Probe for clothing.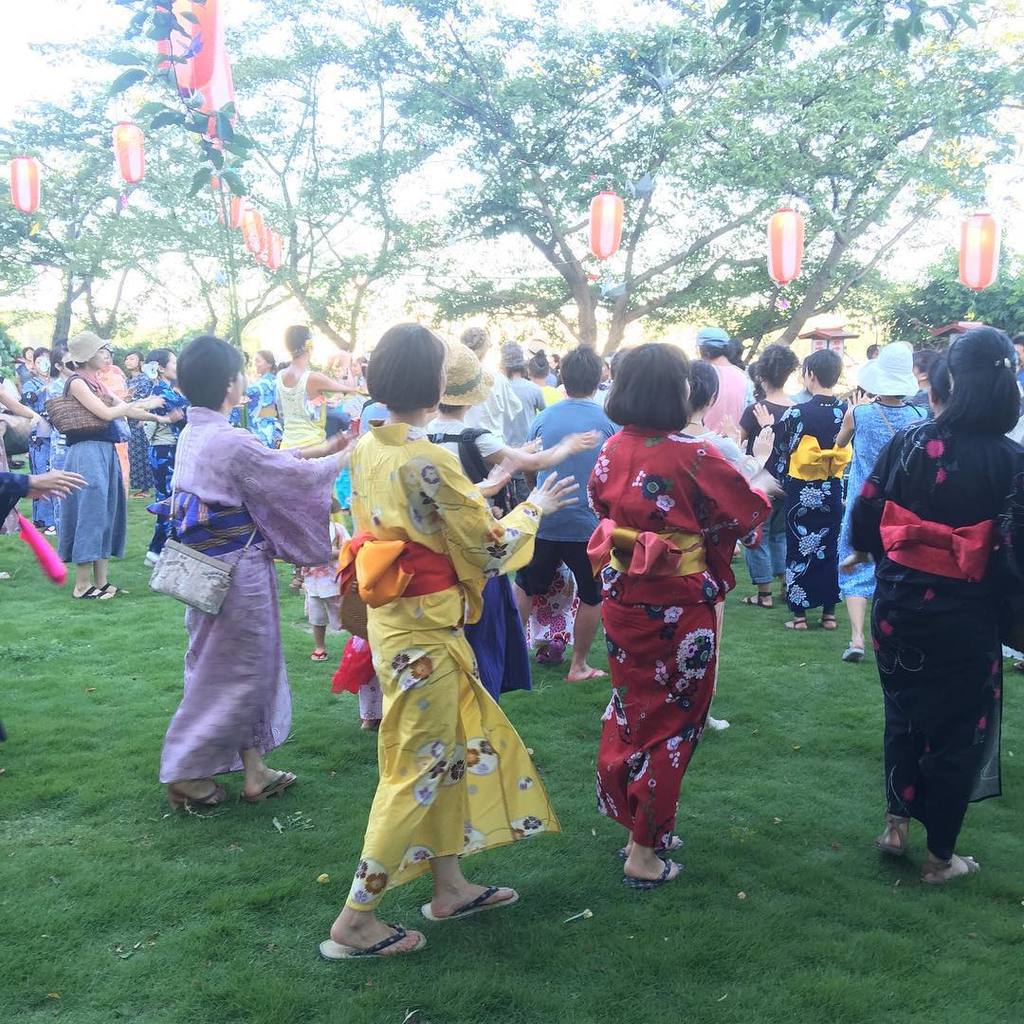
Probe result: (left=294, top=515, right=350, bottom=627).
